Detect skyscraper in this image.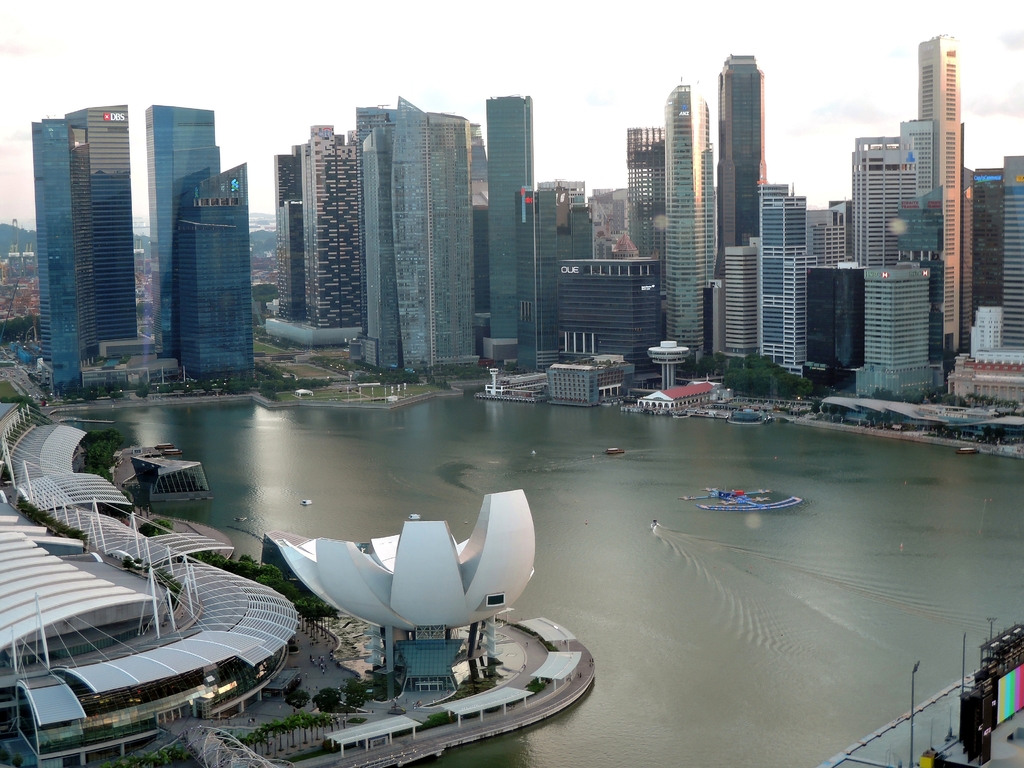
Detection: bbox=[143, 95, 228, 353].
